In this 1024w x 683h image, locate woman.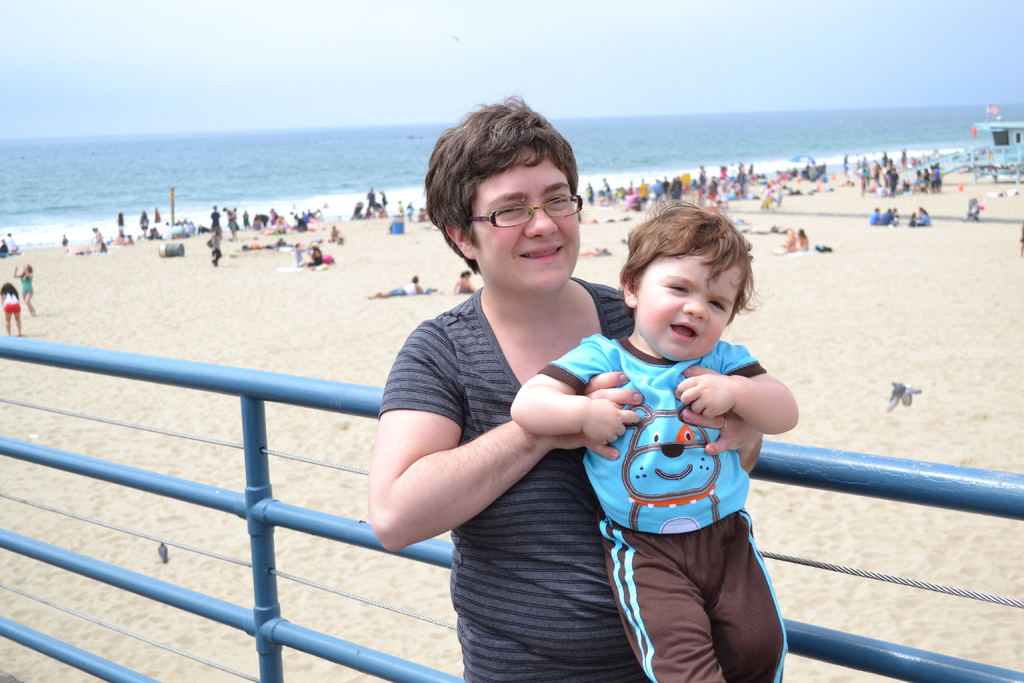
Bounding box: l=12, t=261, r=34, b=315.
